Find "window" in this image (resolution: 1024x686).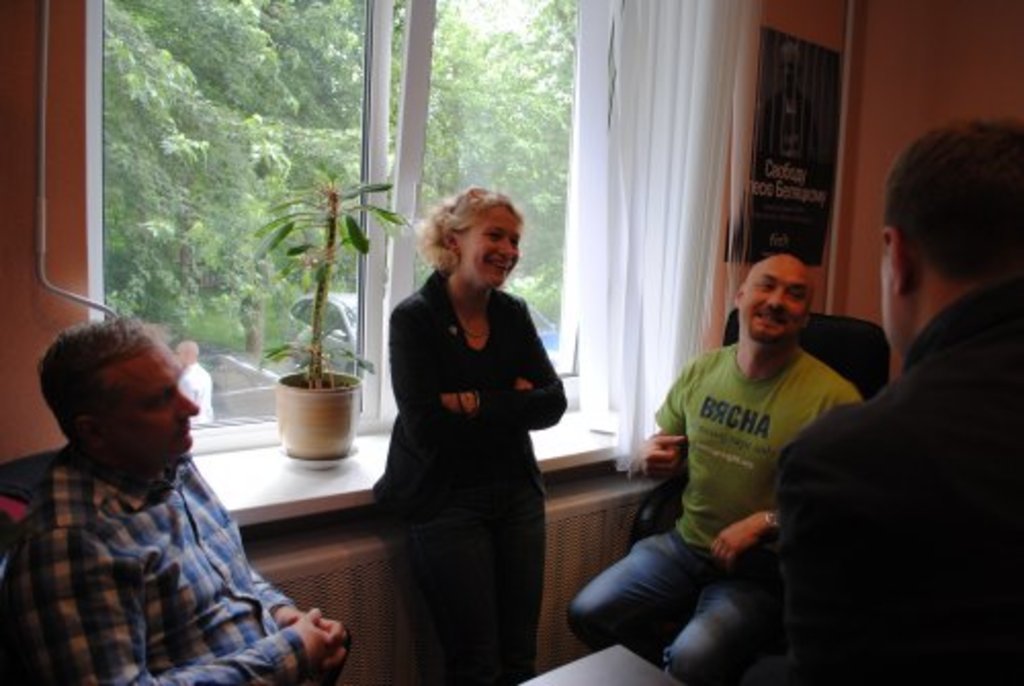
<region>86, 0, 621, 442</region>.
